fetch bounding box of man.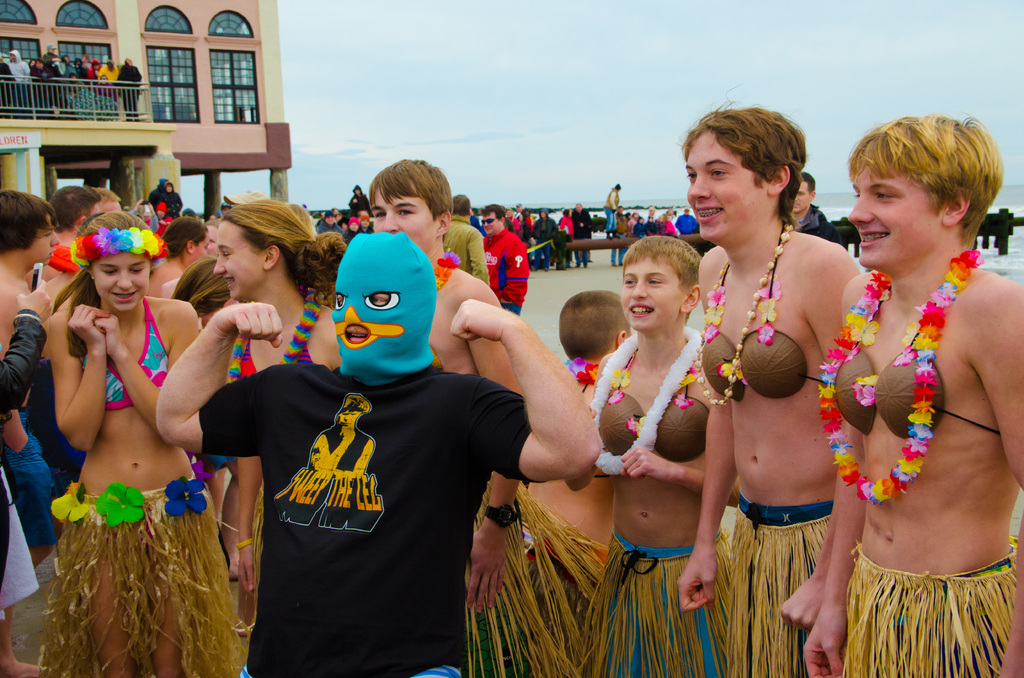
Bbox: crop(529, 207, 556, 273).
